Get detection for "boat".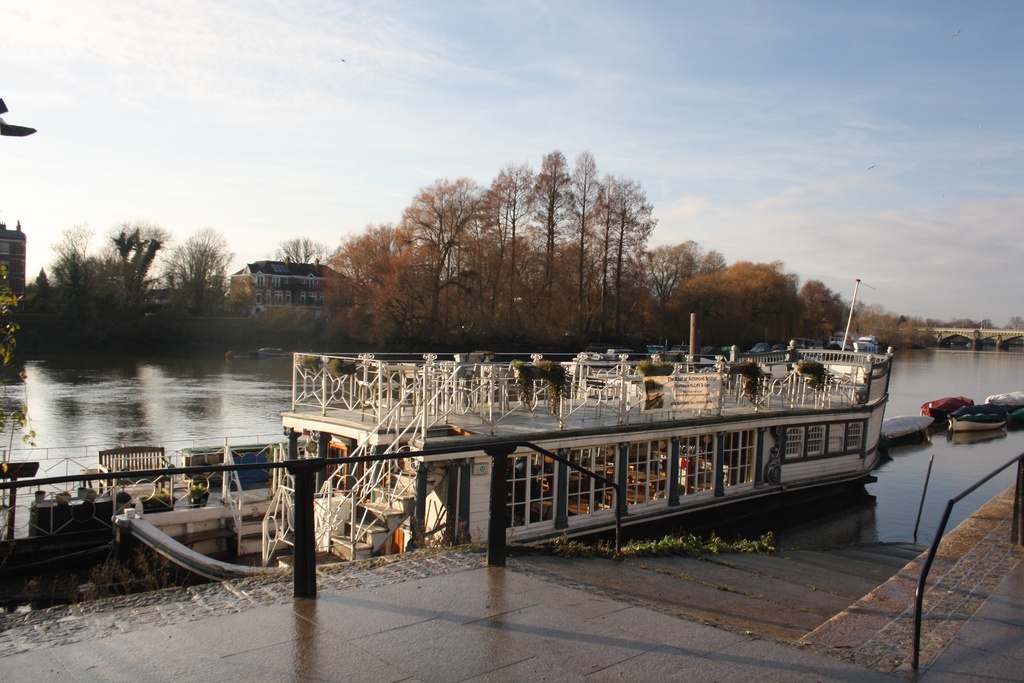
Detection: bbox(991, 393, 1023, 409).
